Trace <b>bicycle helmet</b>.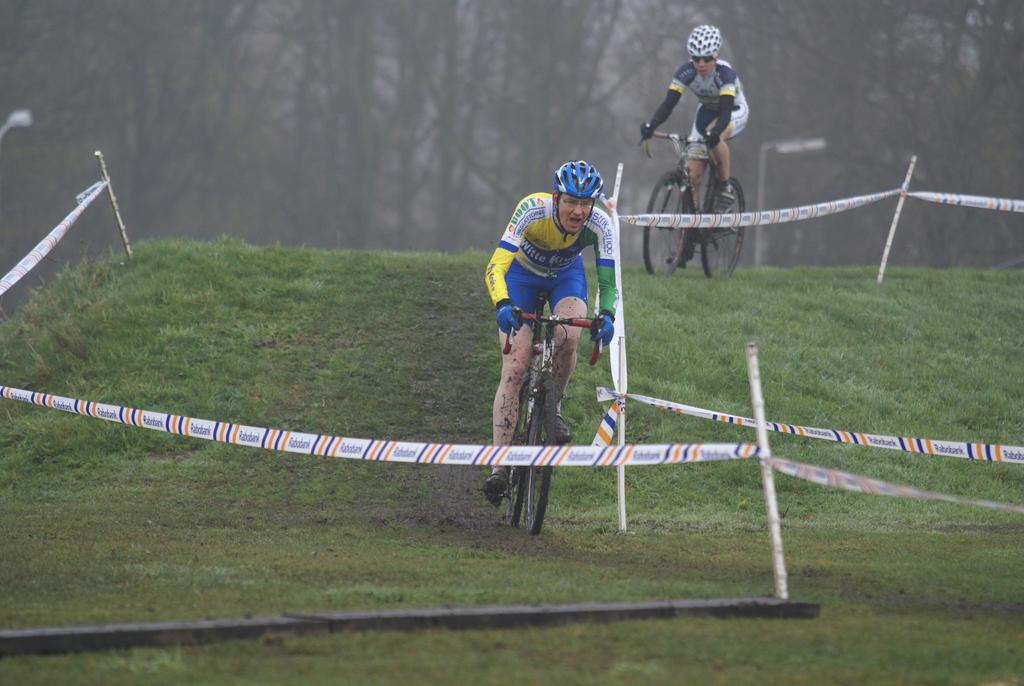
Traced to crop(687, 24, 723, 63).
